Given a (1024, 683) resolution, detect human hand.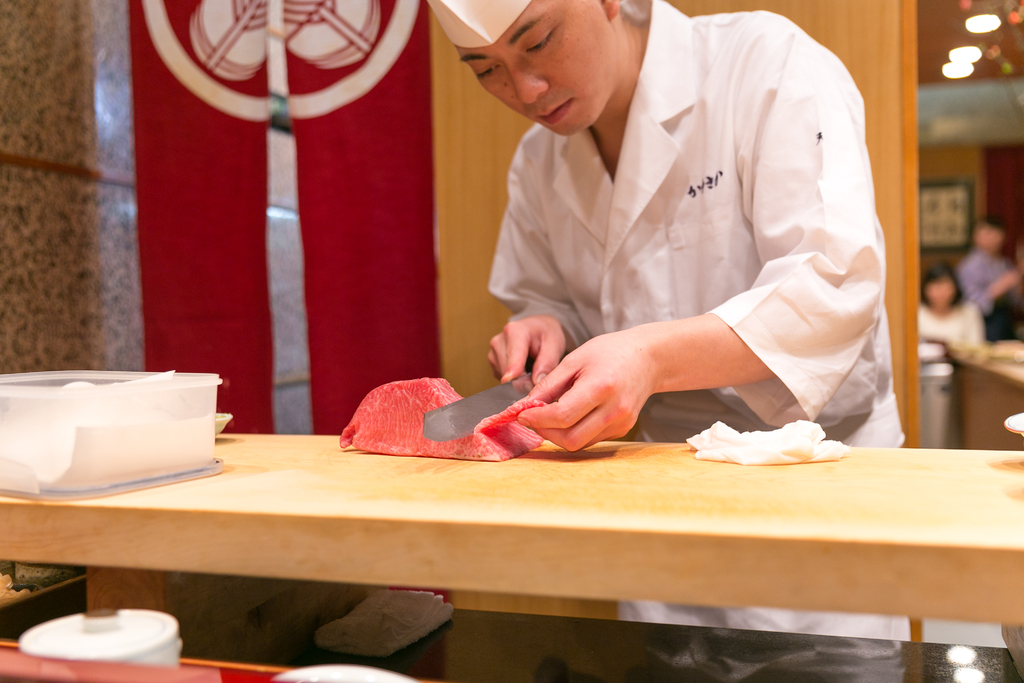
(x1=486, y1=315, x2=567, y2=389).
